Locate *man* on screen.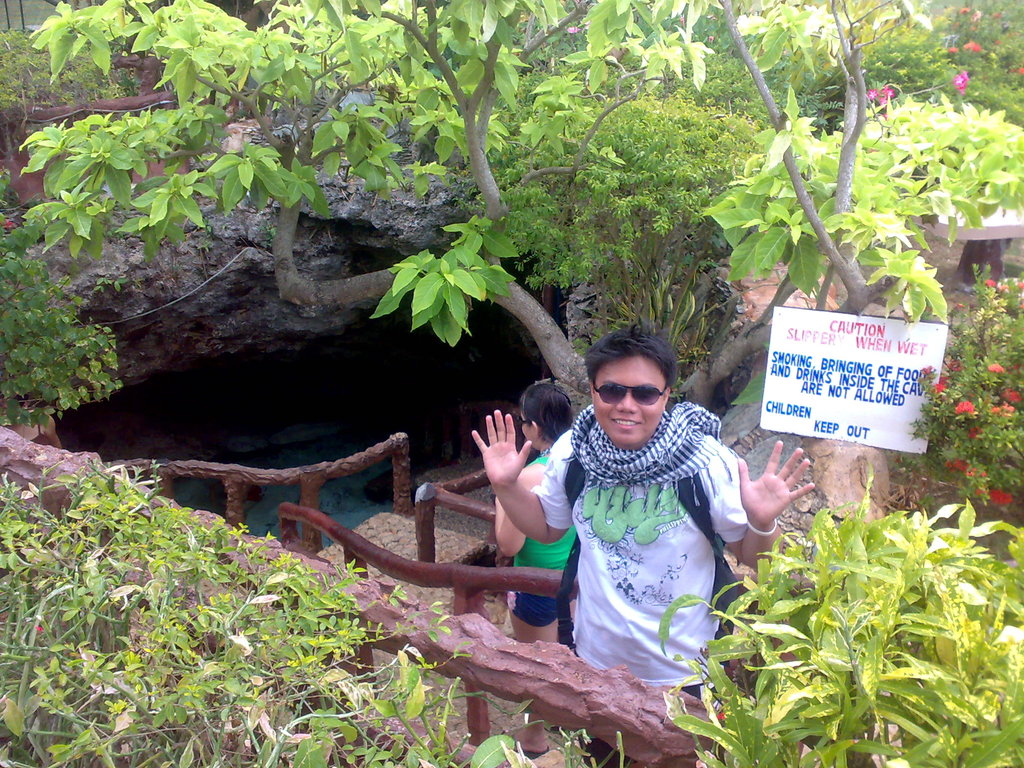
On screen at <bbox>467, 321, 817, 767</bbox>.
